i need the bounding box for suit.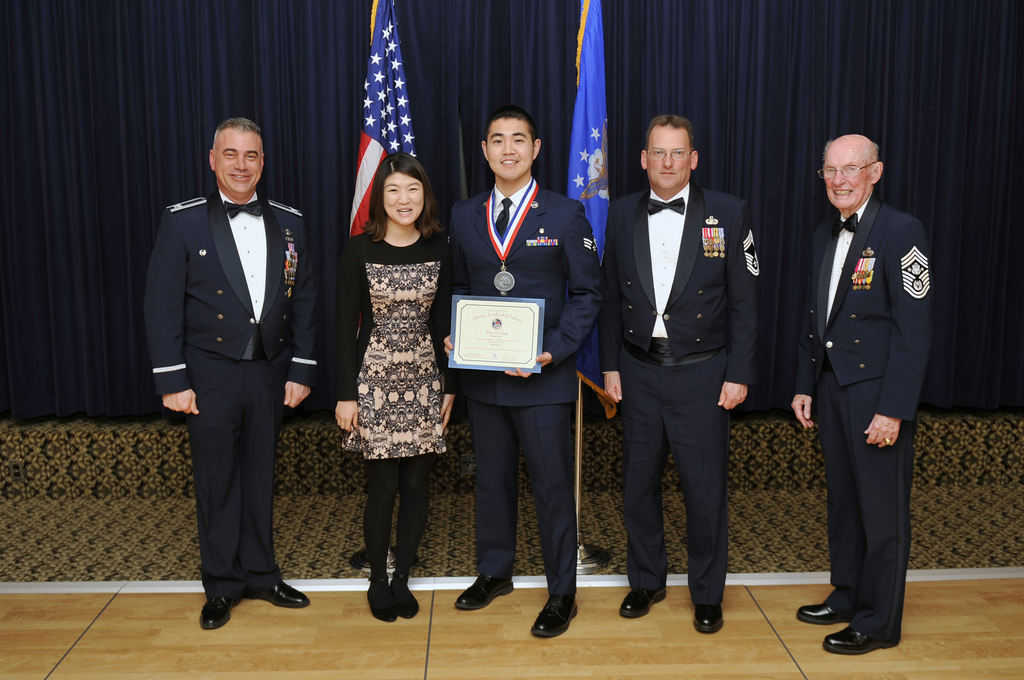
Here it is: bbox(802, 147, 938, 645).
